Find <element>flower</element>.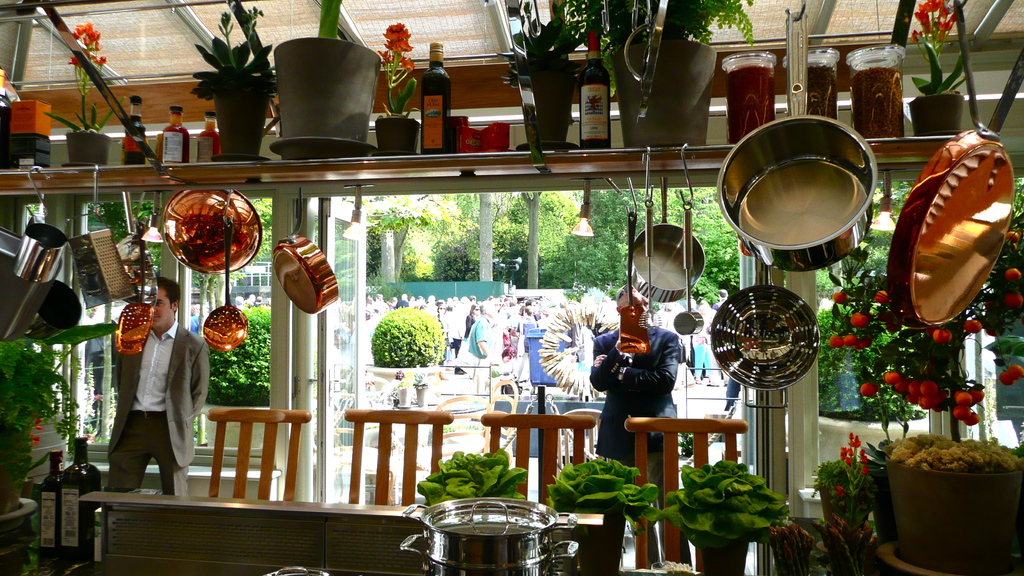
<bbox>1003, 292, 1023, 311</bbox>.
